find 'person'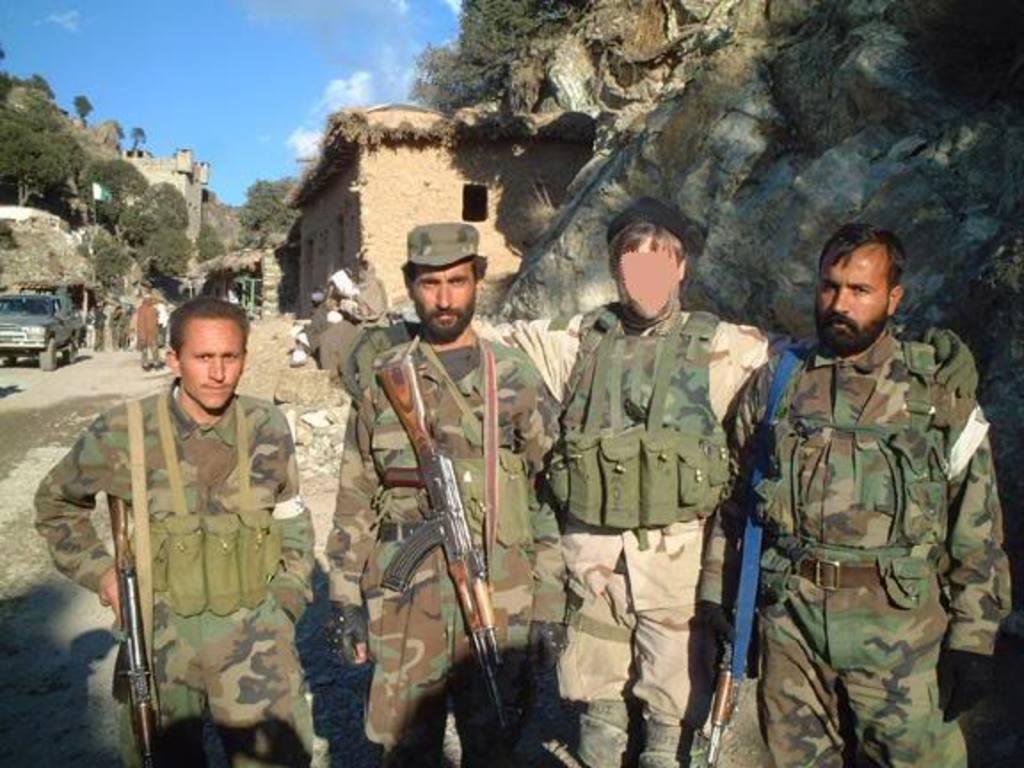
329,217,564,766
